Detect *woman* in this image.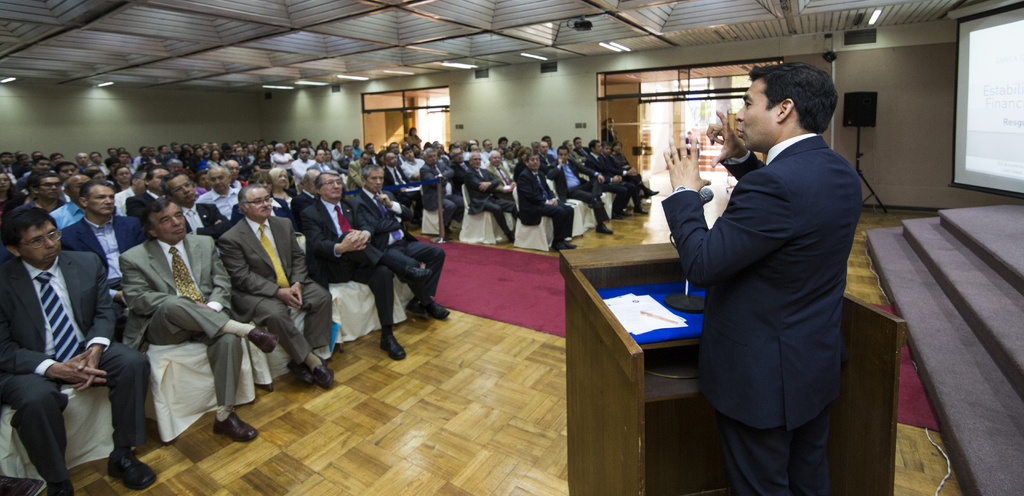
Detection: locate(607, 138, 661, 207).
